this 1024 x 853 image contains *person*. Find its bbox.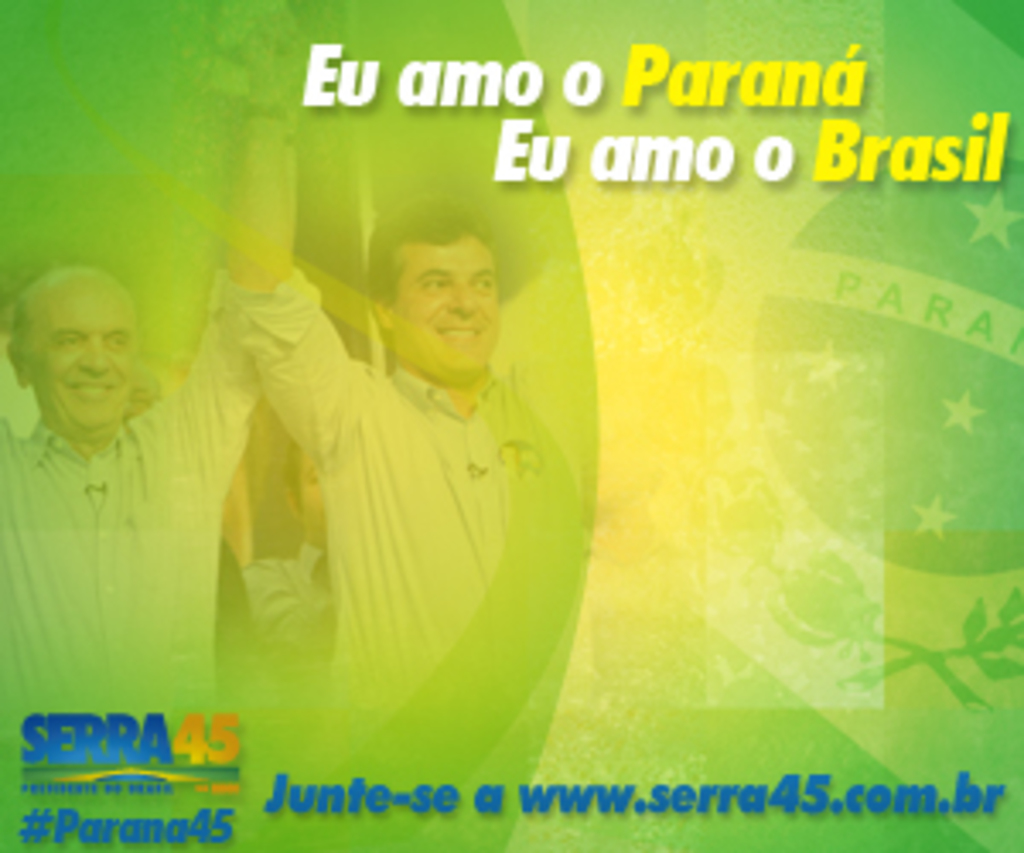
{"x1": 201, "y1": 0, "x2": 587, "y2": 751}.
